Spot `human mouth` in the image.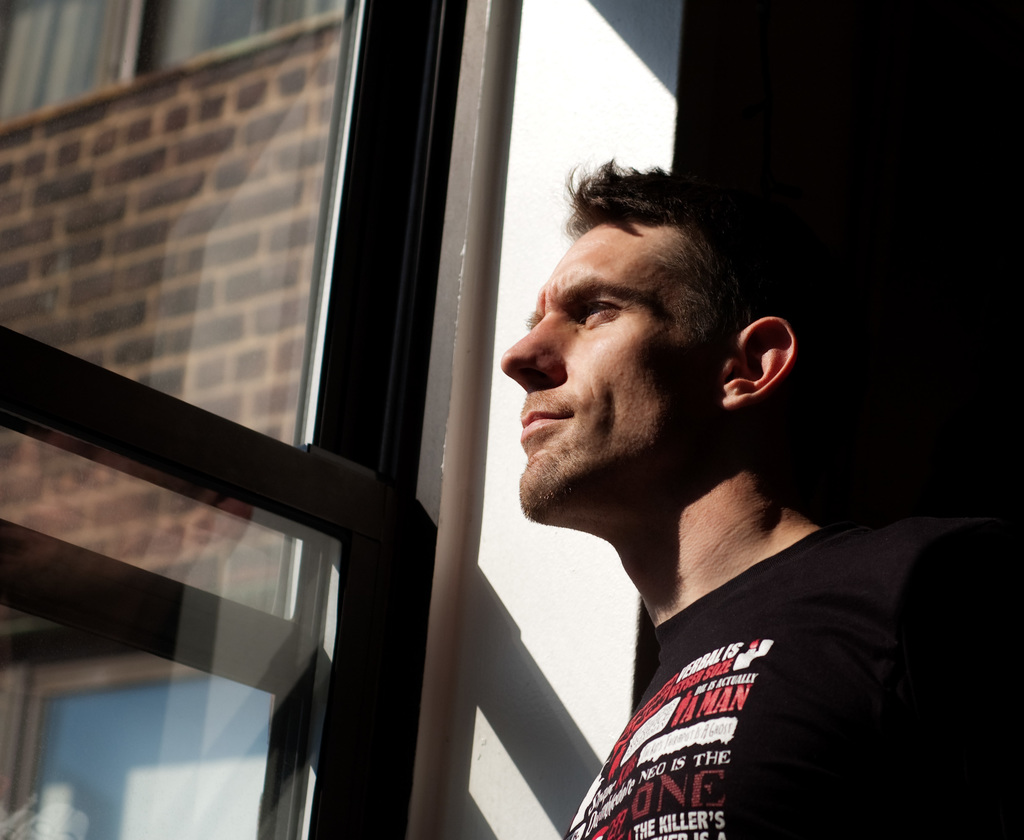
`human mouth` found at 511,398,572,453.
